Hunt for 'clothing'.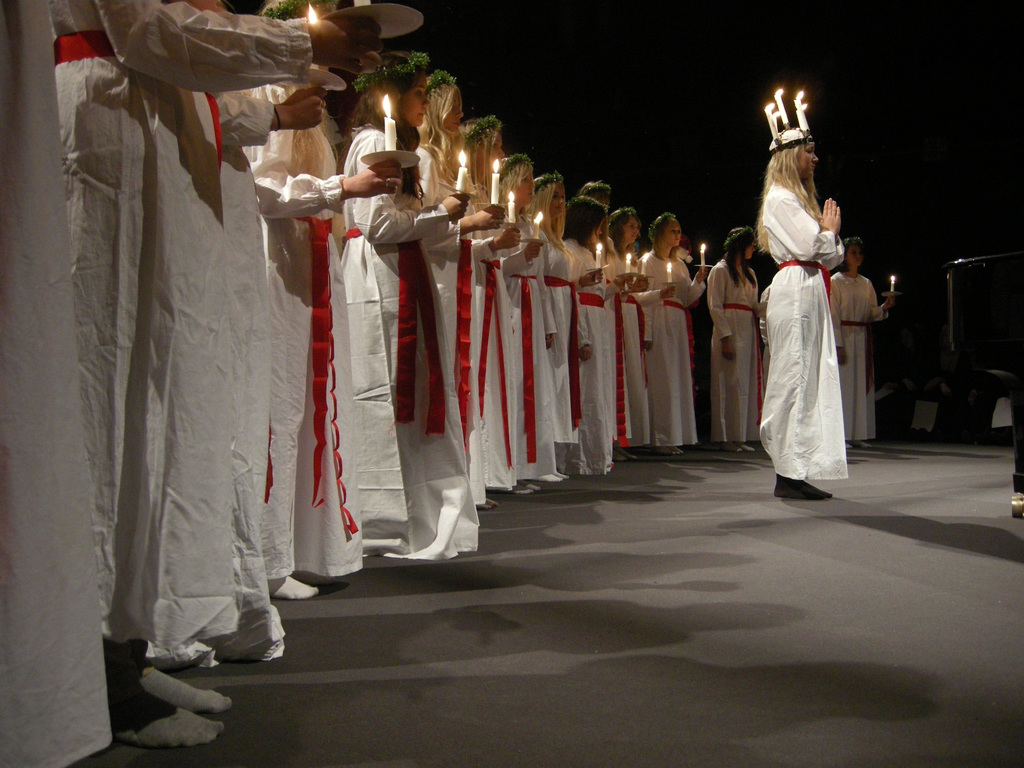
Hunted down at 765,177,847,488.
